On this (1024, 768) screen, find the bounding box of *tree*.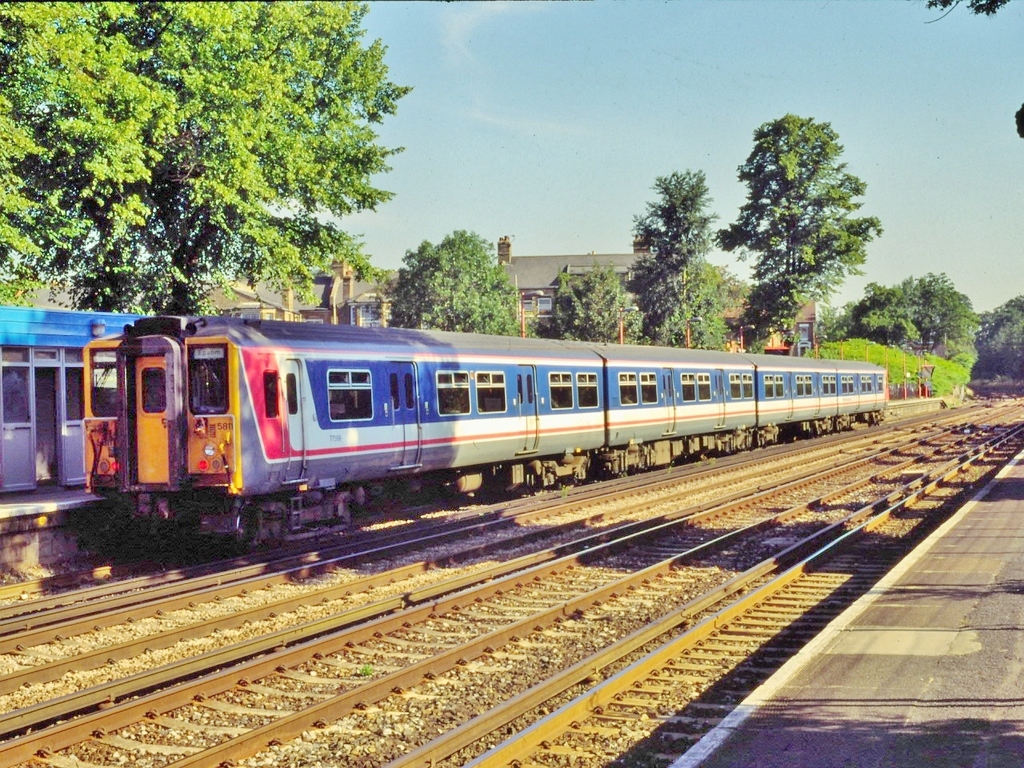
Bounding box: (x1=622, y1=170, x2=735, y2=349).
